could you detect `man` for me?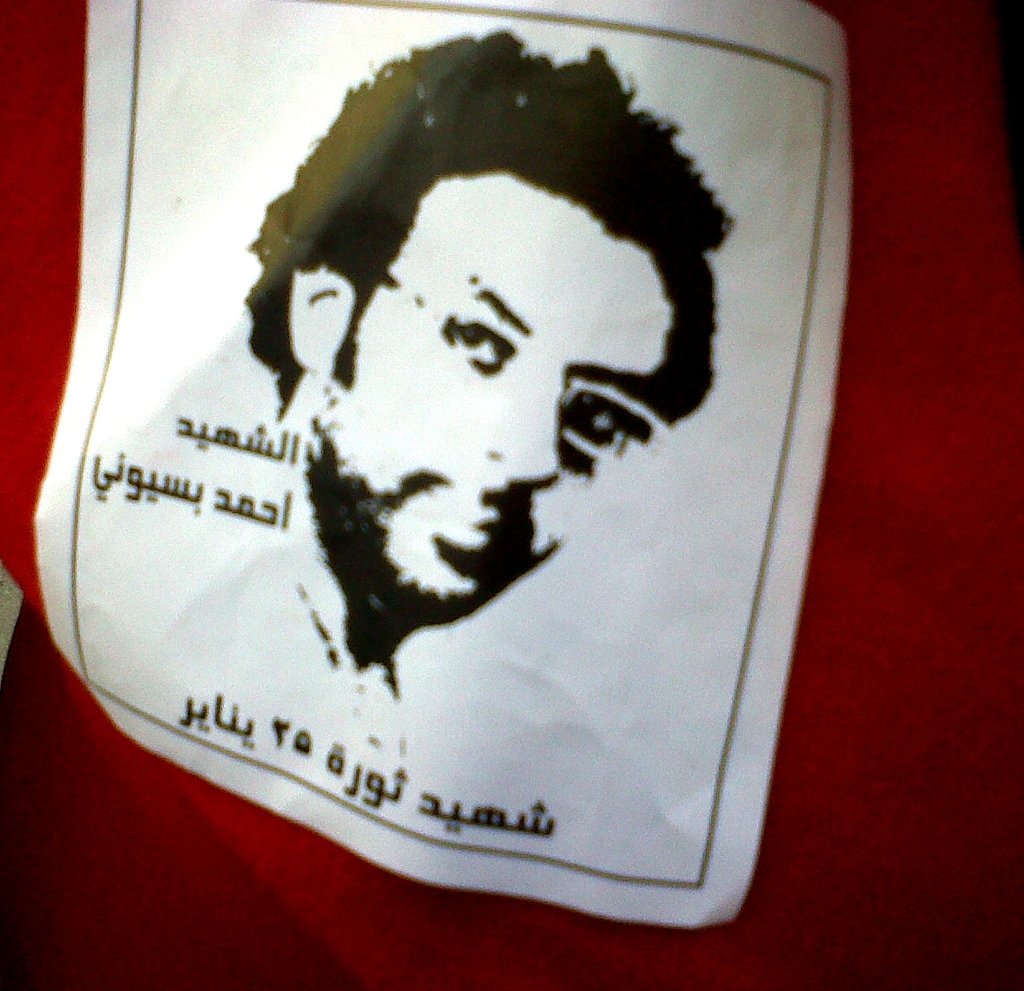
Detection result: [x1=236, y1=29, x2=732, y2=763].
